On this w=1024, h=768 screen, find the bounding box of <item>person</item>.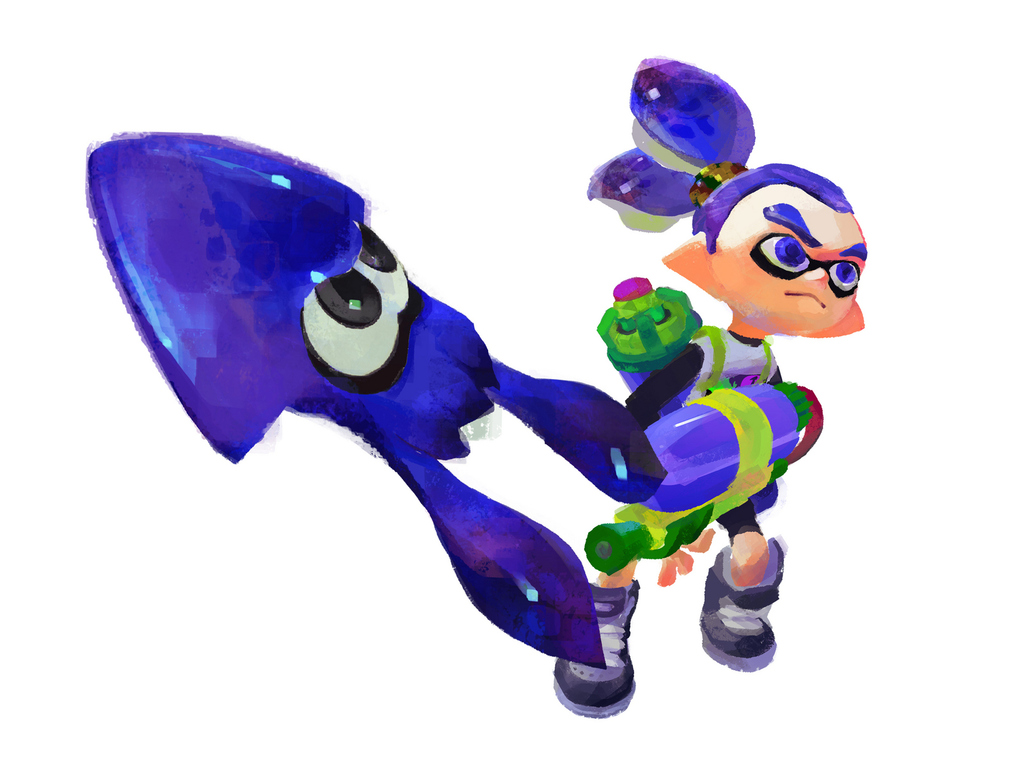
Bounding box: rect(574, 104, 870, 629).
